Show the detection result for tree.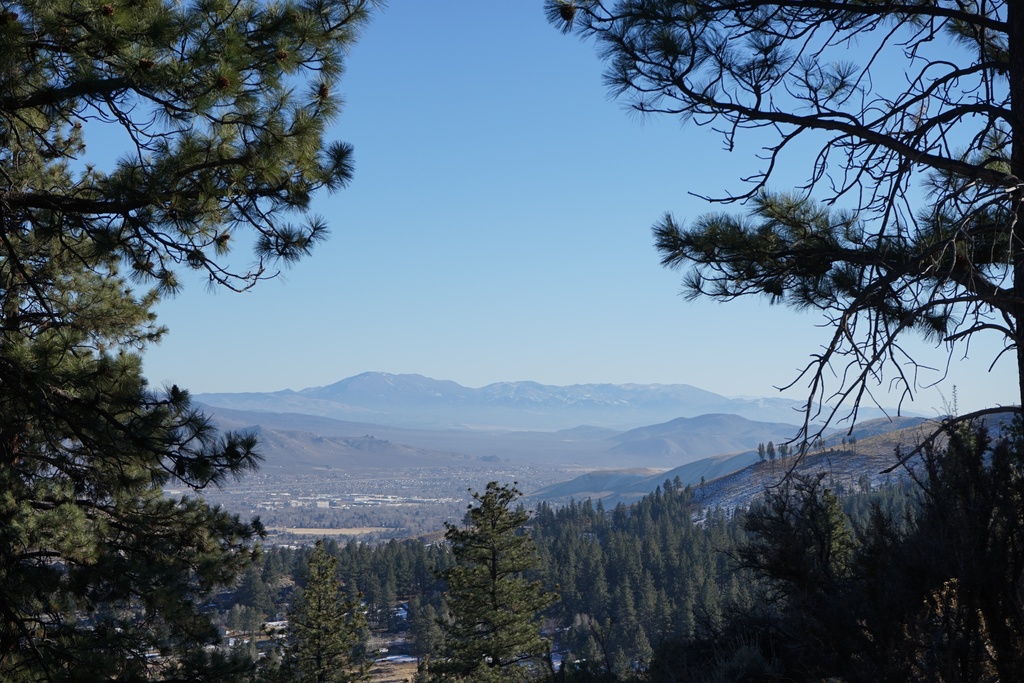
410 547 438 634.
